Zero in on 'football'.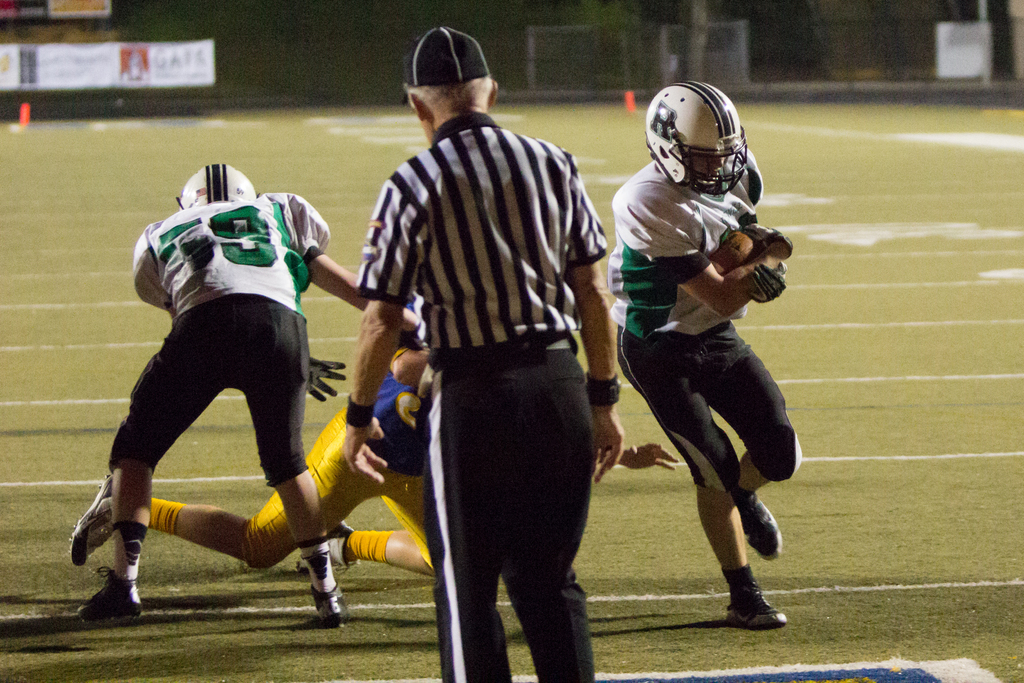
Zeroed in: bbox(706, 230, 776, 278).
